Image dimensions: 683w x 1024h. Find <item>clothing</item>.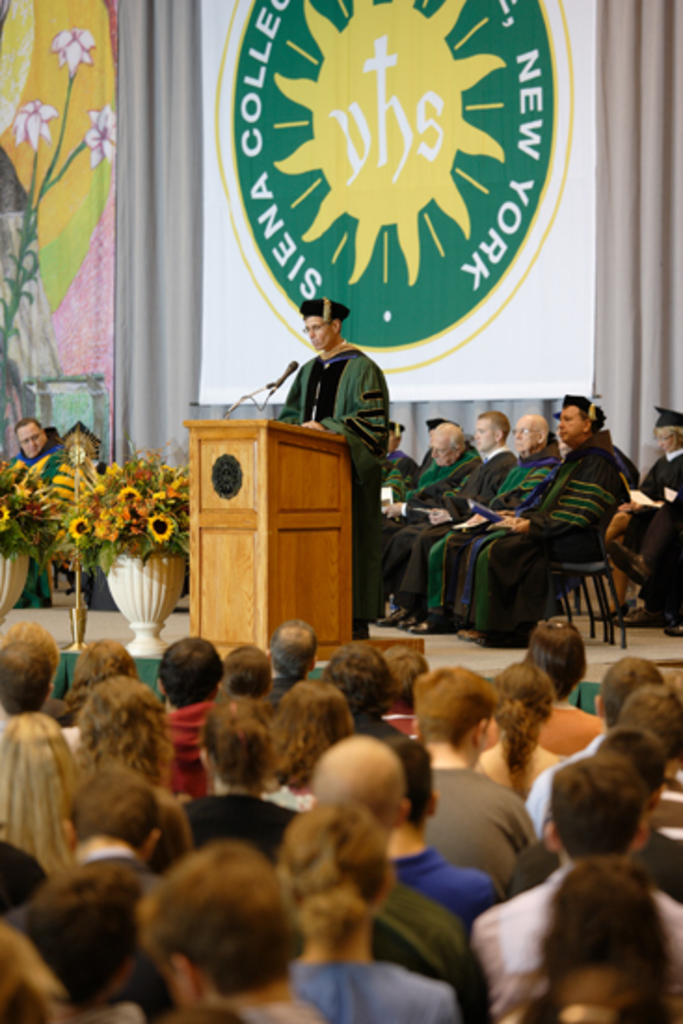
[4, 830, 175, 1022].
